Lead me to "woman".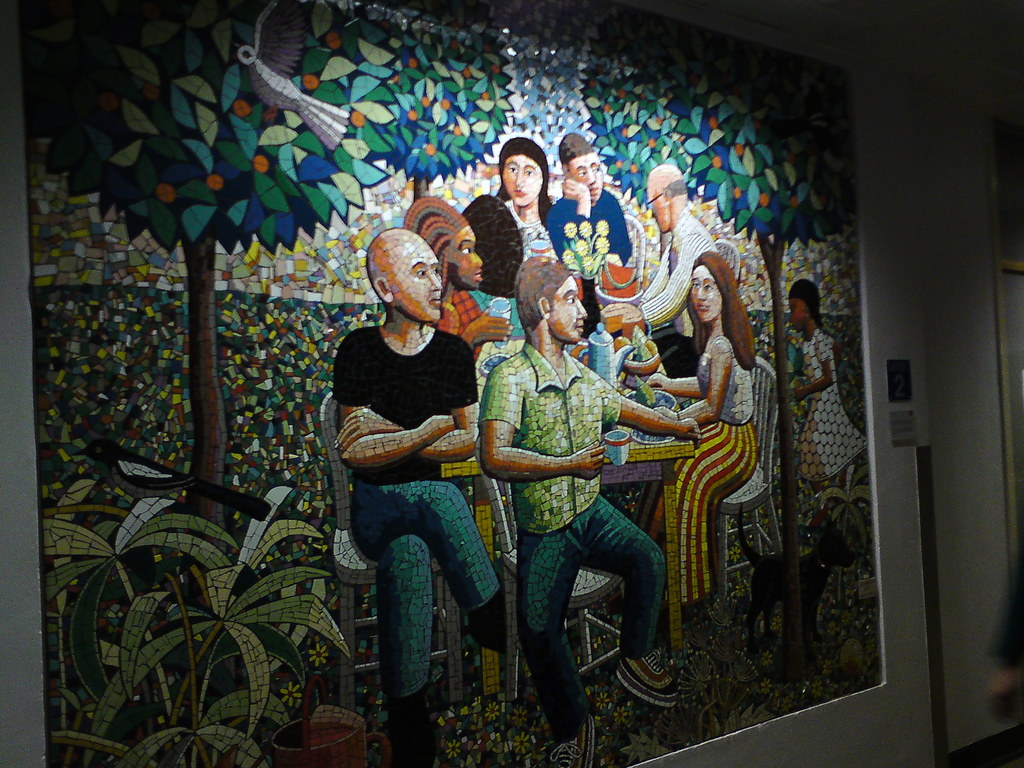
Lead to x1=644, y1=253, x2=759, y2=606.
